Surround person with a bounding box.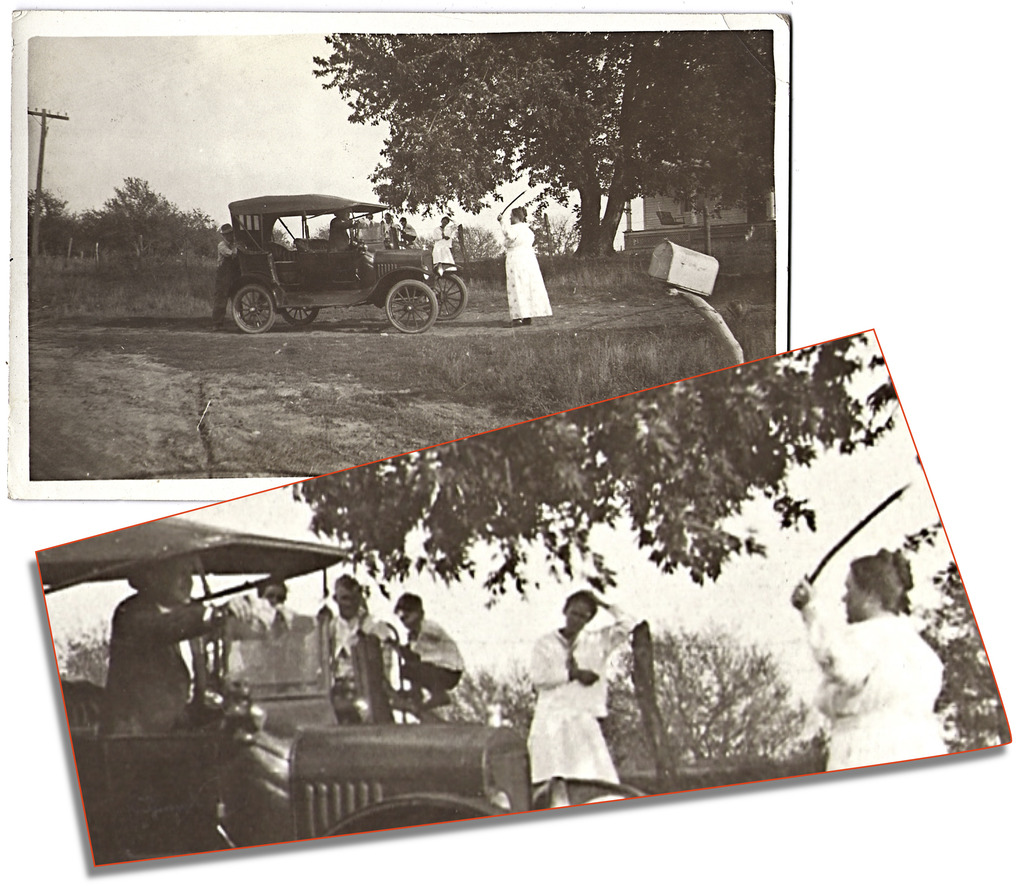
l=380, t=213, r=402, b=250.
